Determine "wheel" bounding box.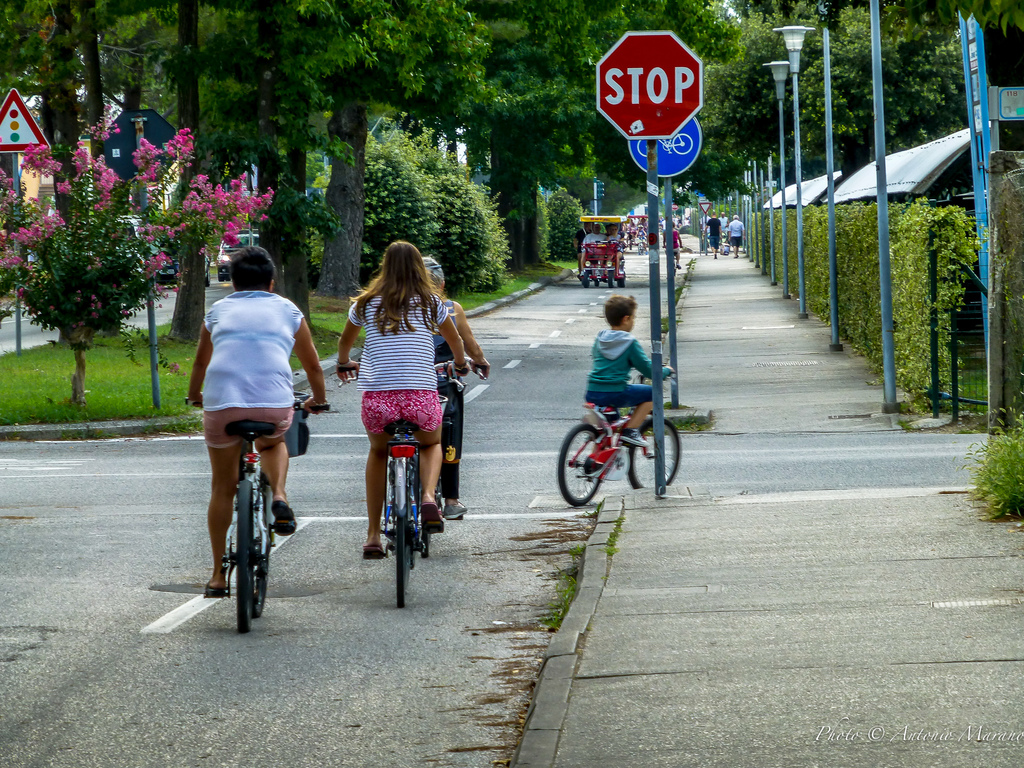
Determined: pyautogui.locateOnScreen(624, 413, 678, 490).
